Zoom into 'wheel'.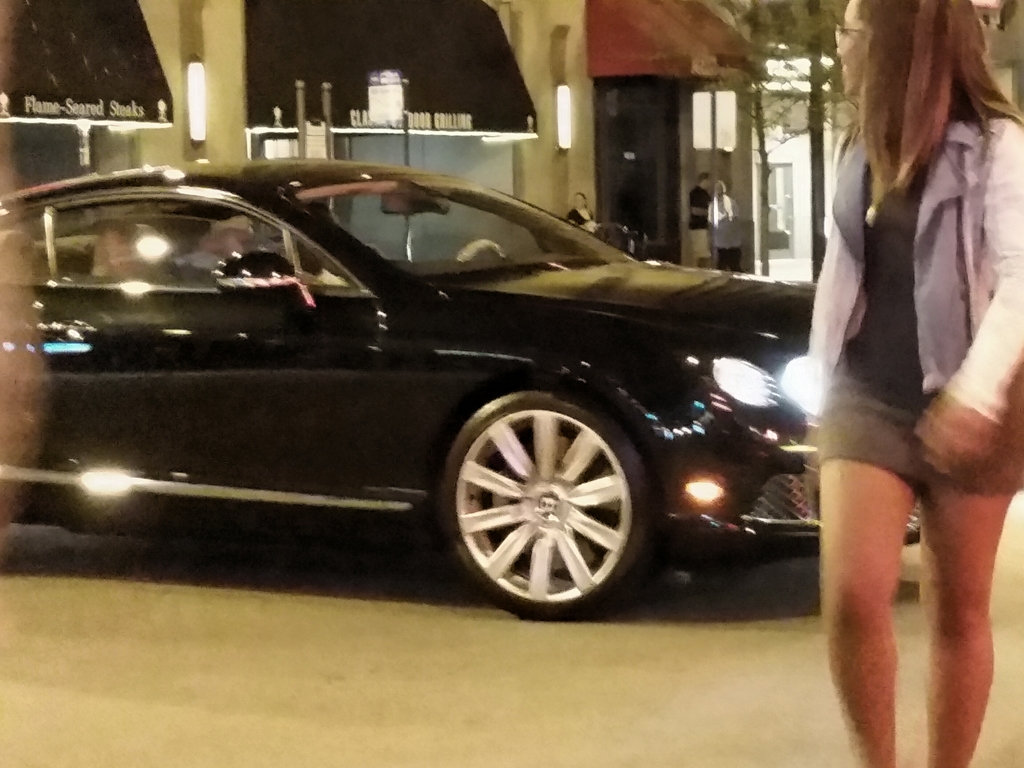
Zoom target: 458:240:506:263.
